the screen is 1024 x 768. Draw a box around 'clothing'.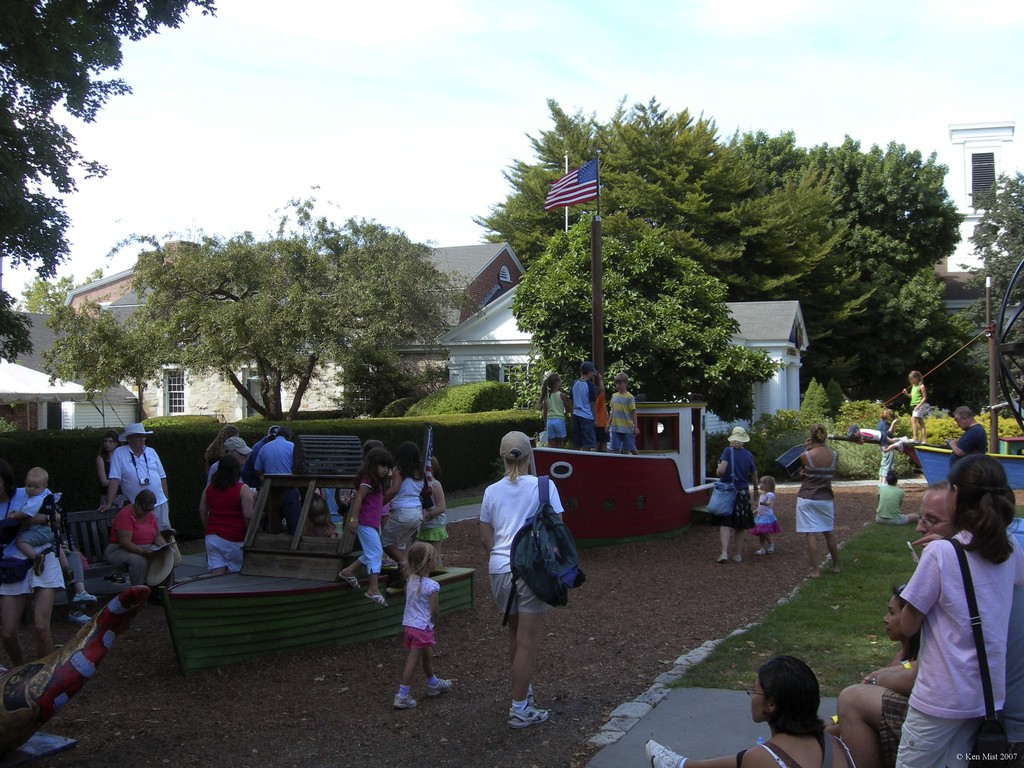
pyautogui.locateOnScreen(911, 385, 925, 417).
